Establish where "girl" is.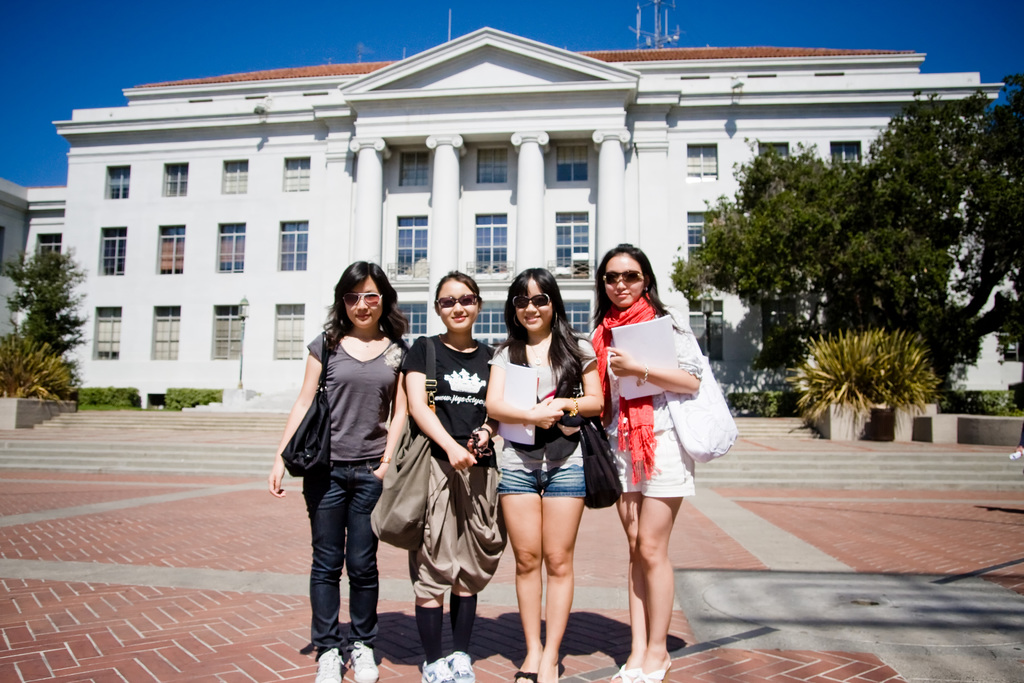
Established at crop(268, 260, 411, 682).
